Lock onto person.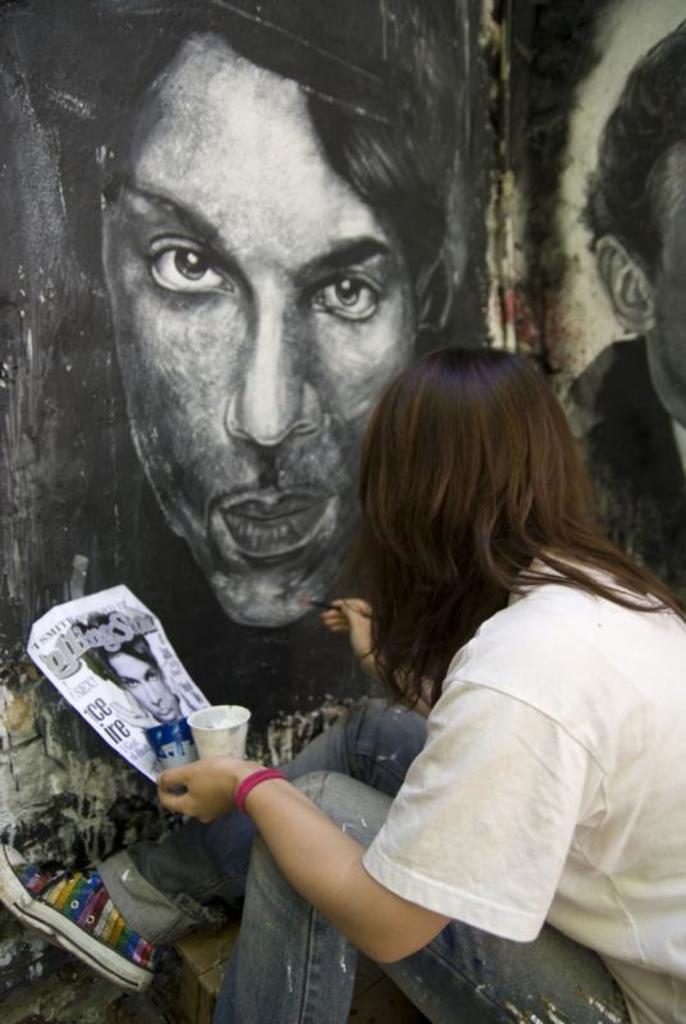
Locked: {"x1": 543, "y1": 17, "x2": 685, "y2": 618}.
